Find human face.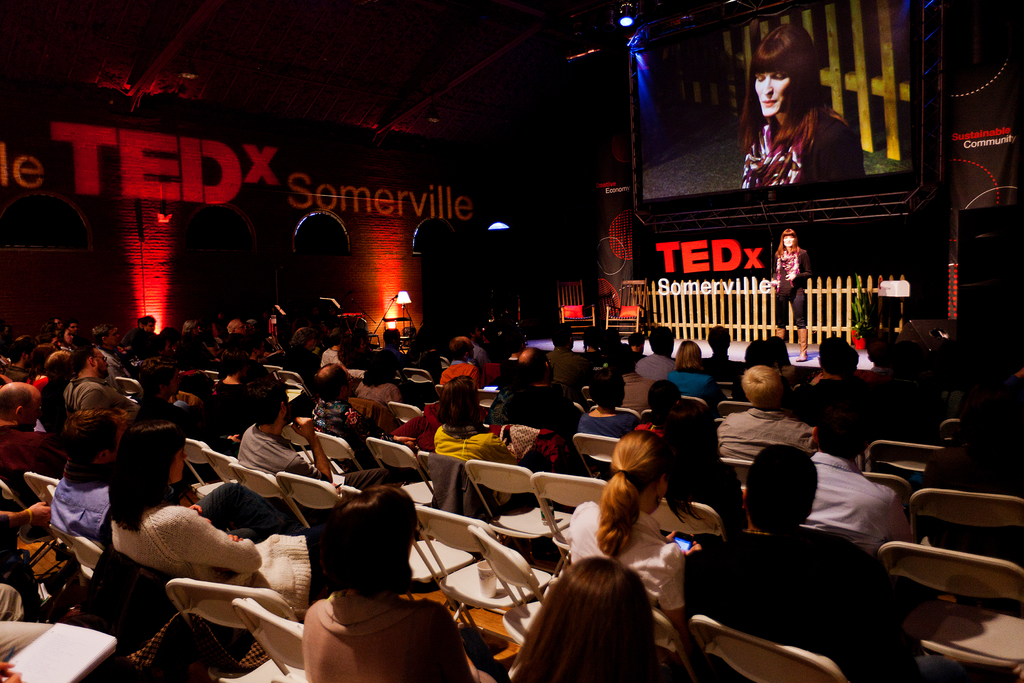
left=168, top=443, right=191, bottom=482.
